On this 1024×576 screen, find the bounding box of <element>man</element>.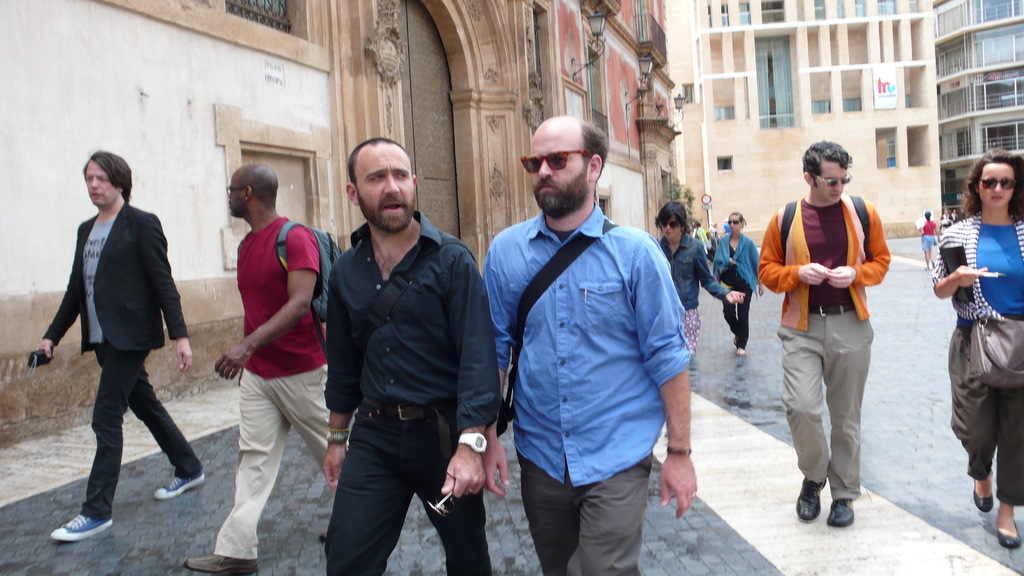
Bounding box: [301, 131, 508, 575].
